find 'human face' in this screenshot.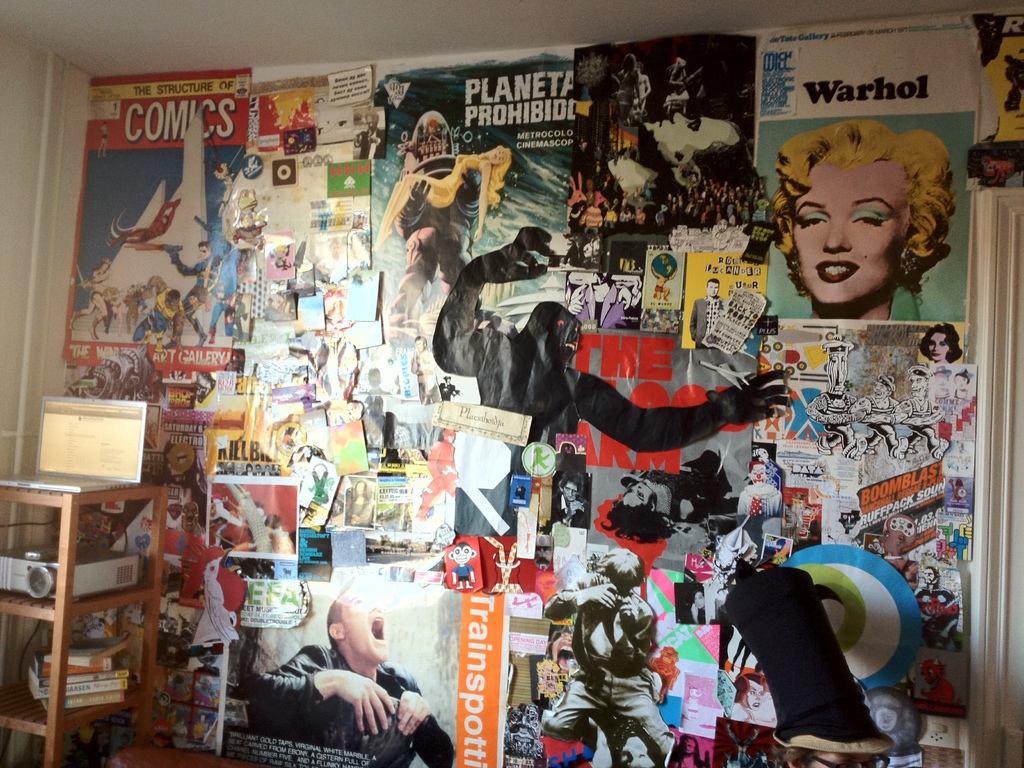
The bounding box for 'human face' is bbox=(795, 502, 806, 515).
